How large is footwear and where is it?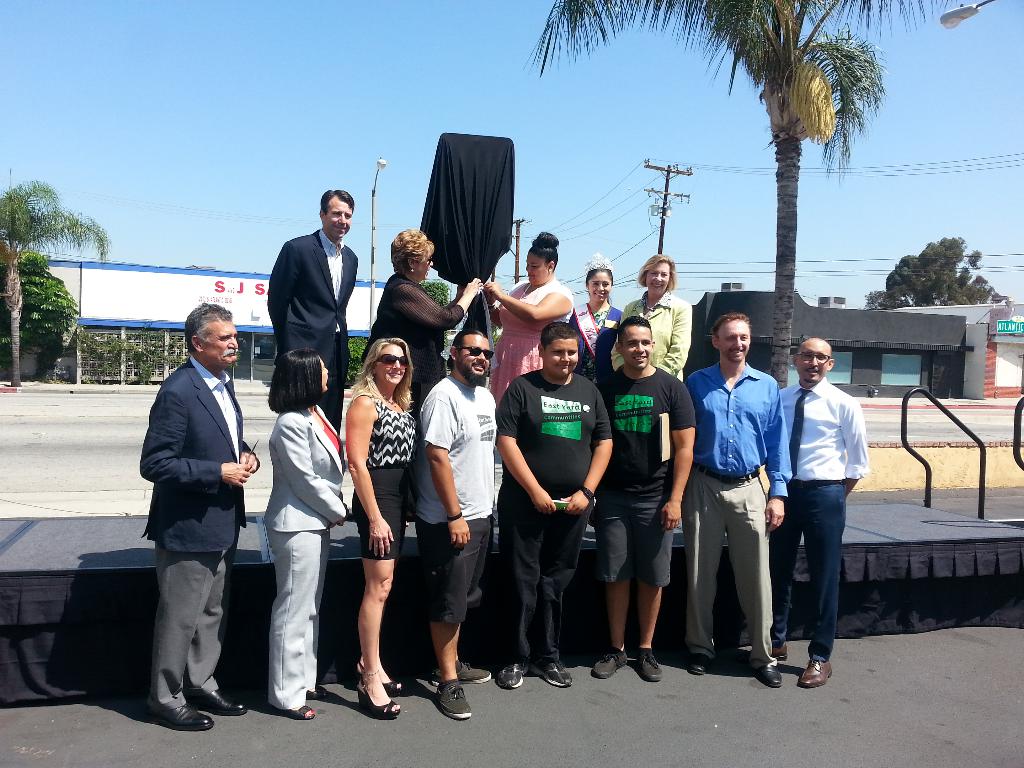
Bounding box: x1=495, y1=658, x2=531, y2=691.
